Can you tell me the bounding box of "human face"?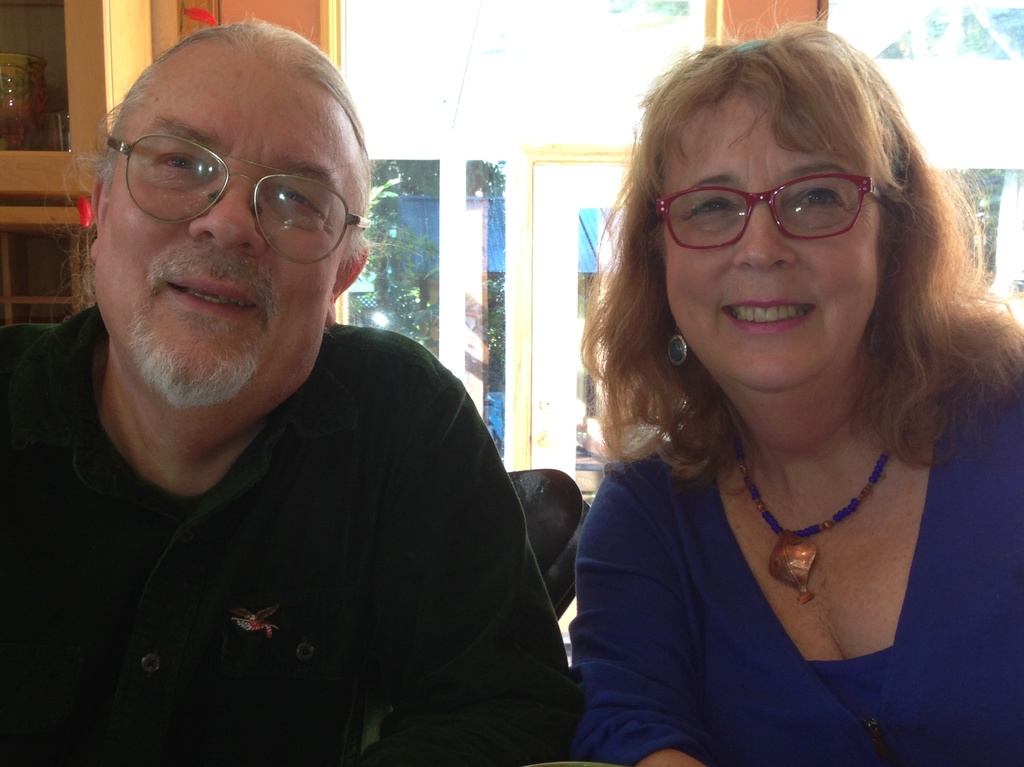
region(664, 89, 877, 391).
